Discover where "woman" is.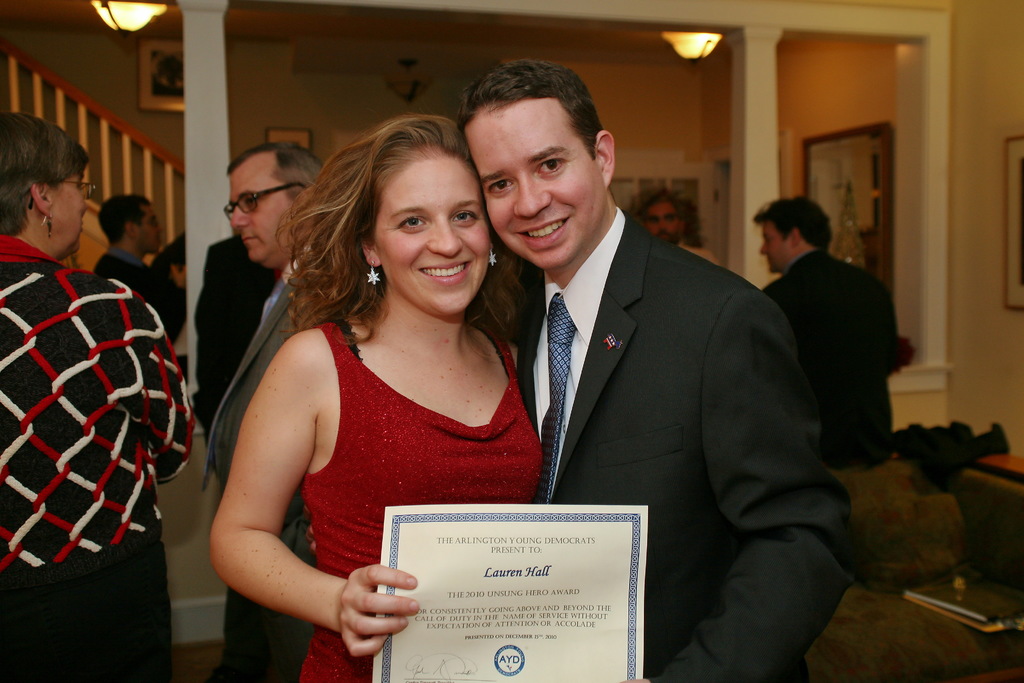
Discovered at box=[198, 88, 546, 679].
